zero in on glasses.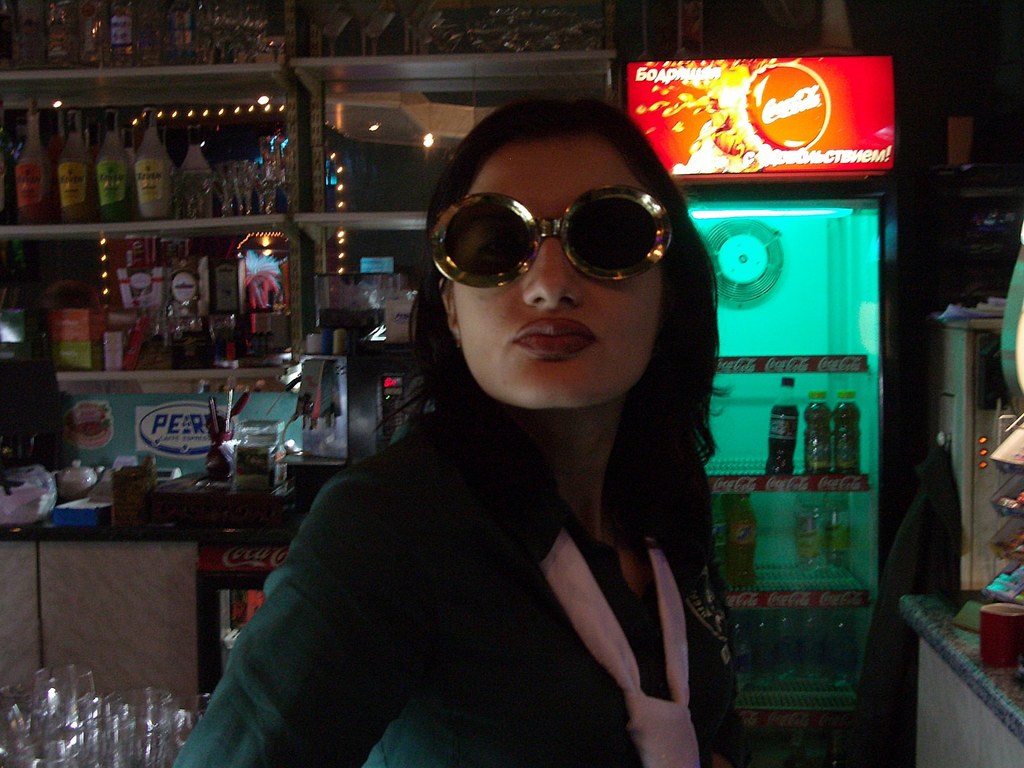
Zeroed in: [421, 177, 684, 303].
